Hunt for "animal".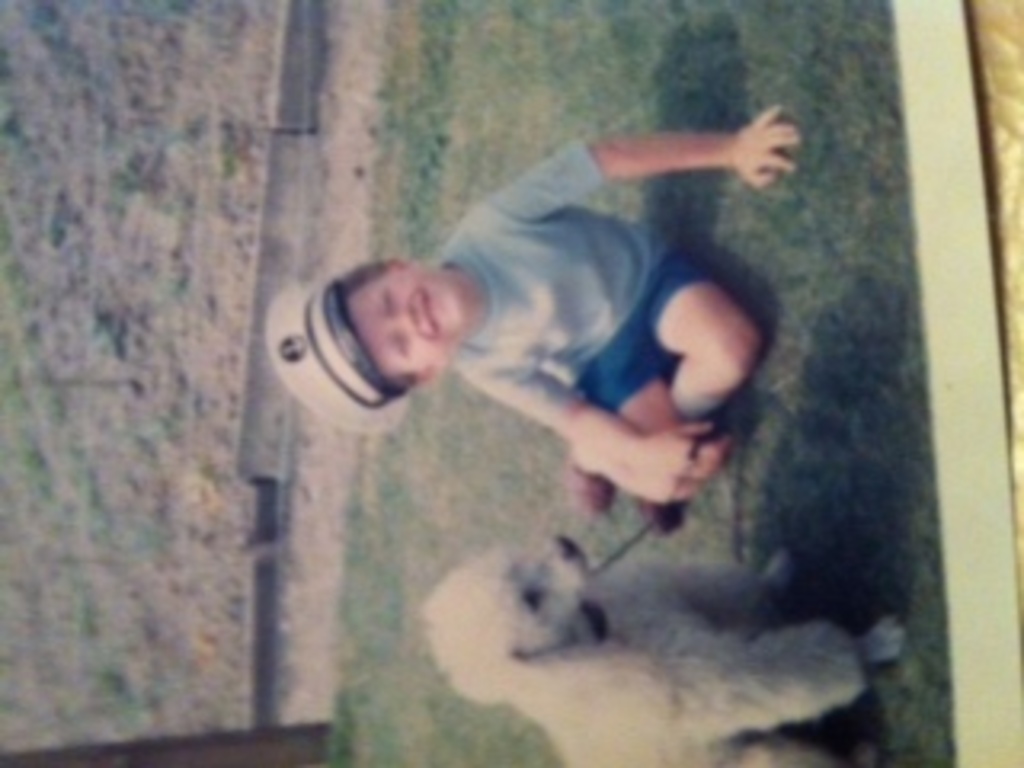
Hunted down at box(426, 538, 906, 765).
